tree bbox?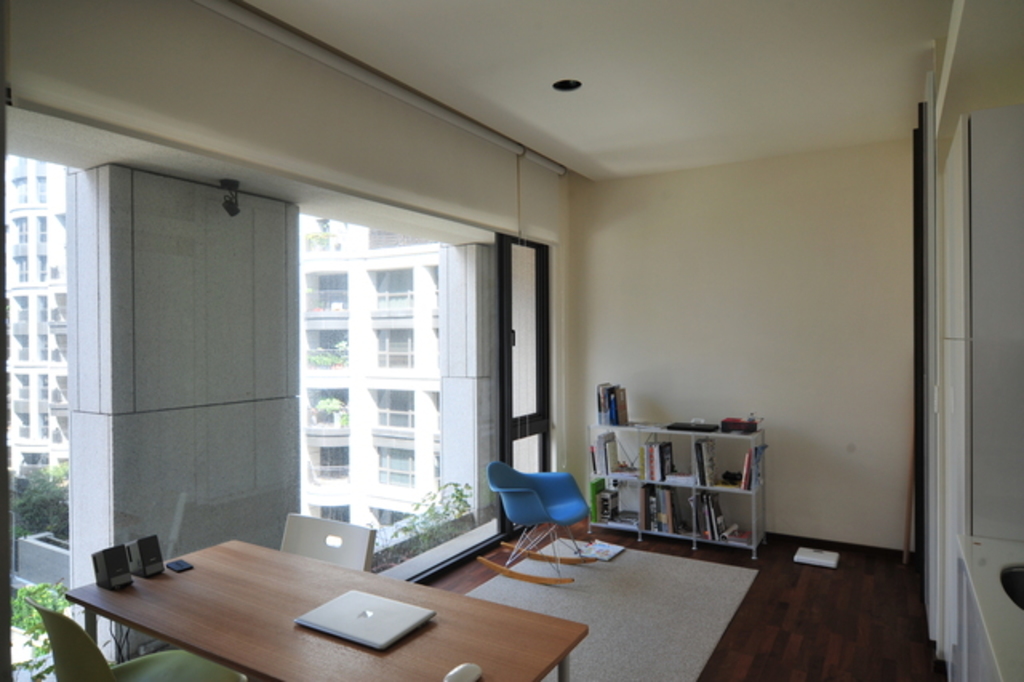
crop(2, 471, 78, 528)
